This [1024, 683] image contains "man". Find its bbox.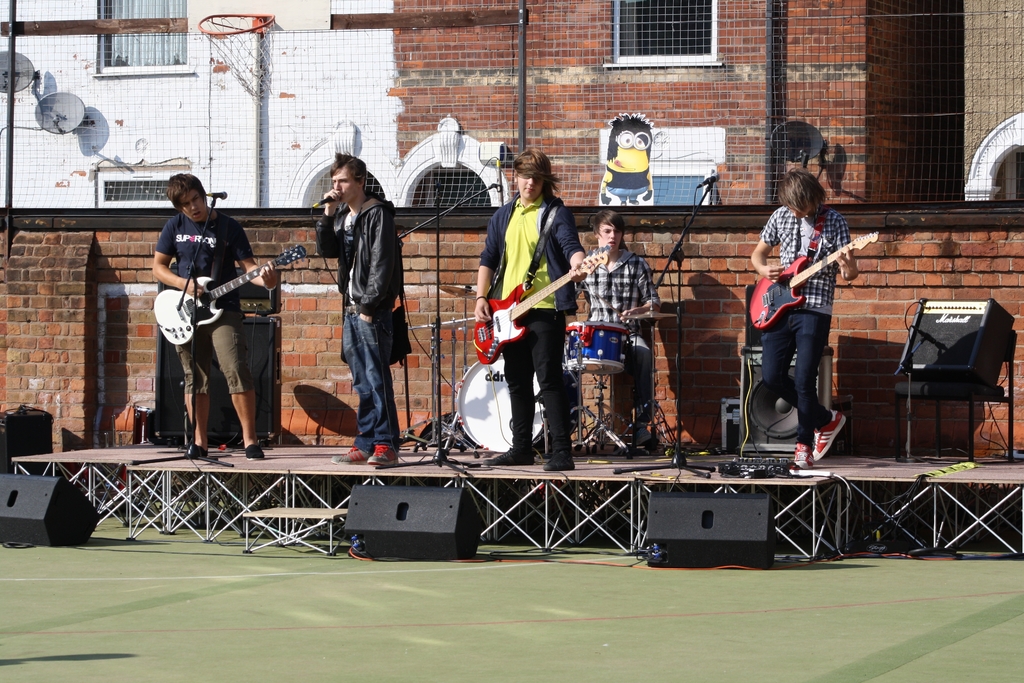
(474,145,588,470).
